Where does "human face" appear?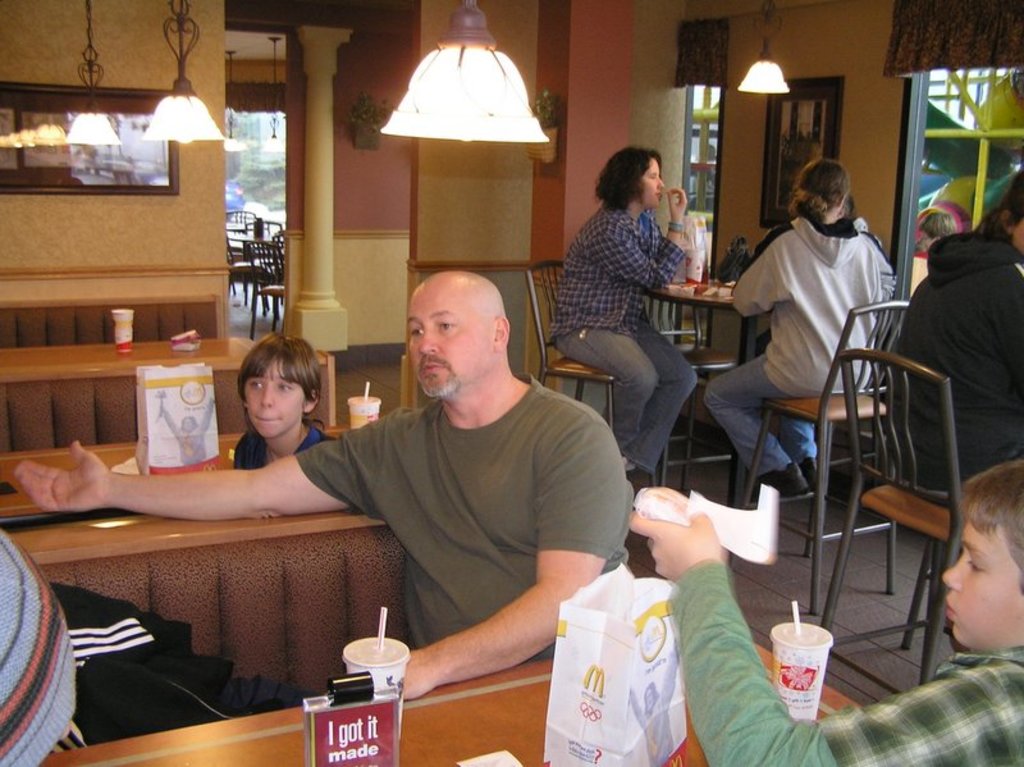
Appears at [x1=932, y1=511, x2=1023, y2=645].
